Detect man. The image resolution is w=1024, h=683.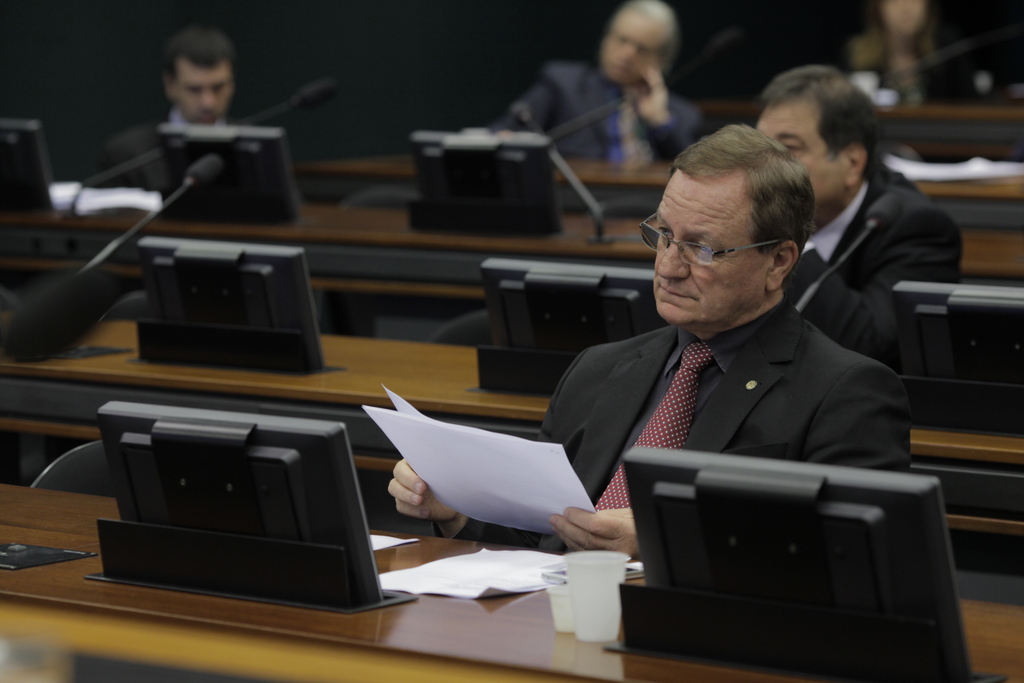
rect(432, 124, 908, 626).
